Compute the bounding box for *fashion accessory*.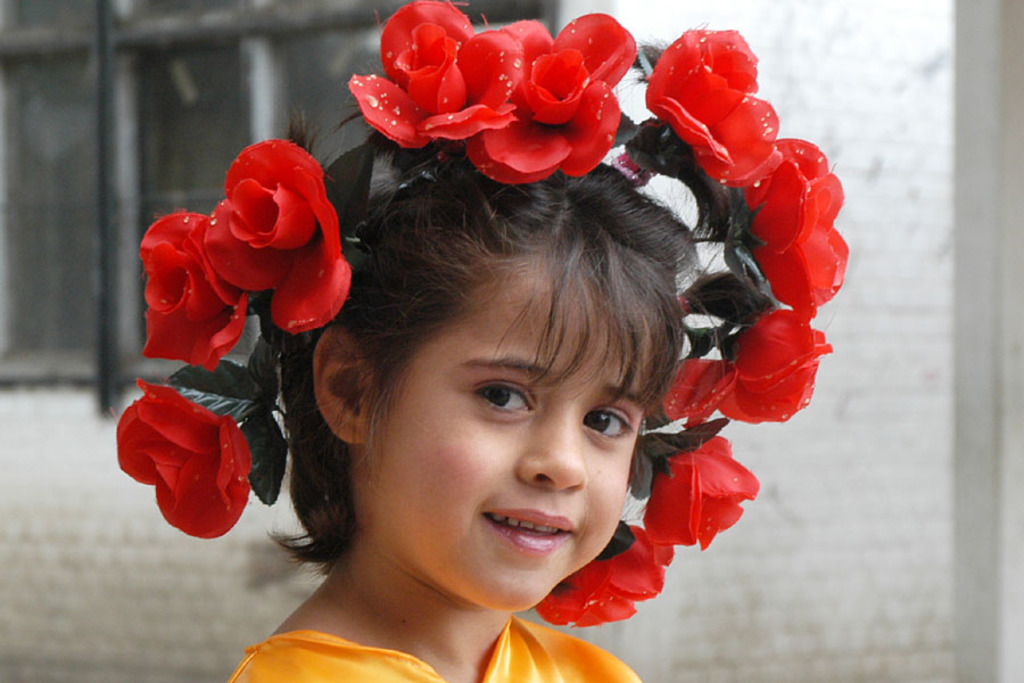
(118,6,841,636).
